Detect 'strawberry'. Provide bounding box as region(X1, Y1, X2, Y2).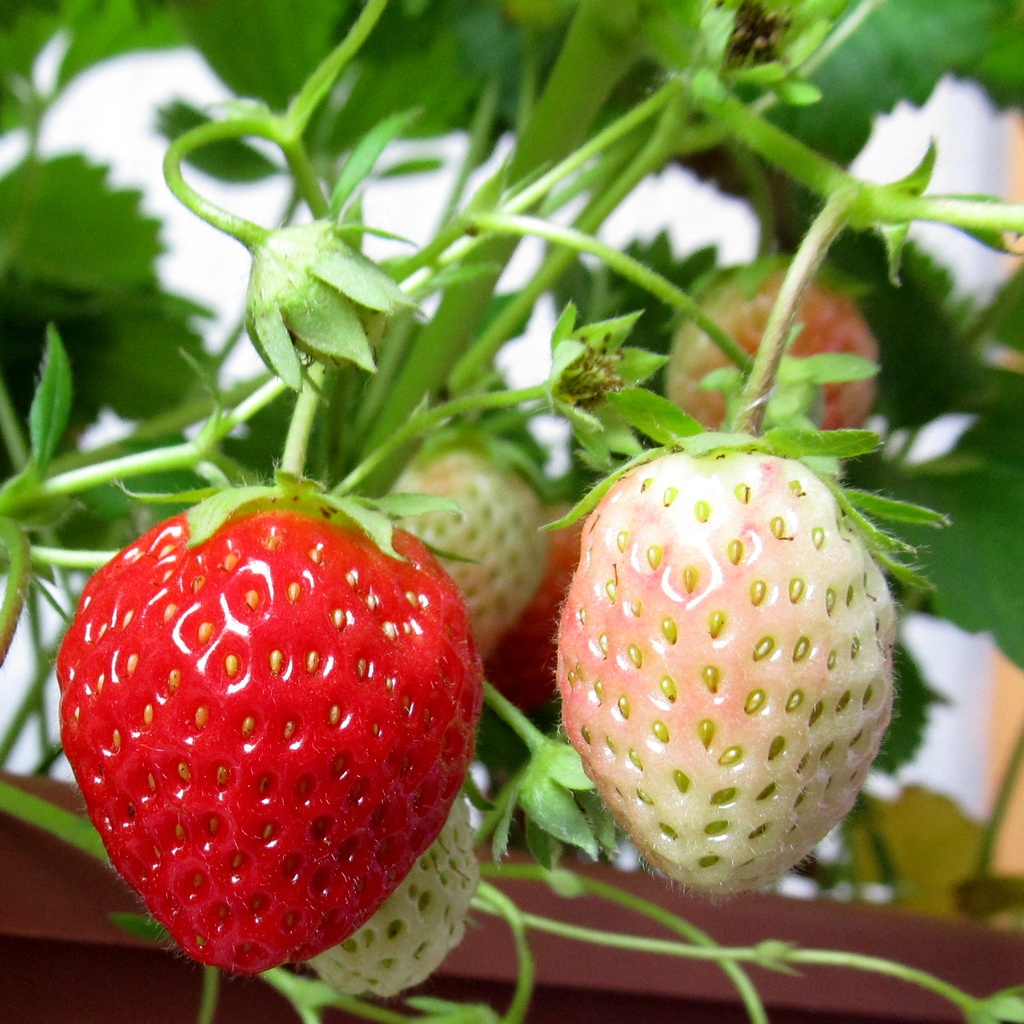
region(313, 785, 476, 997).
